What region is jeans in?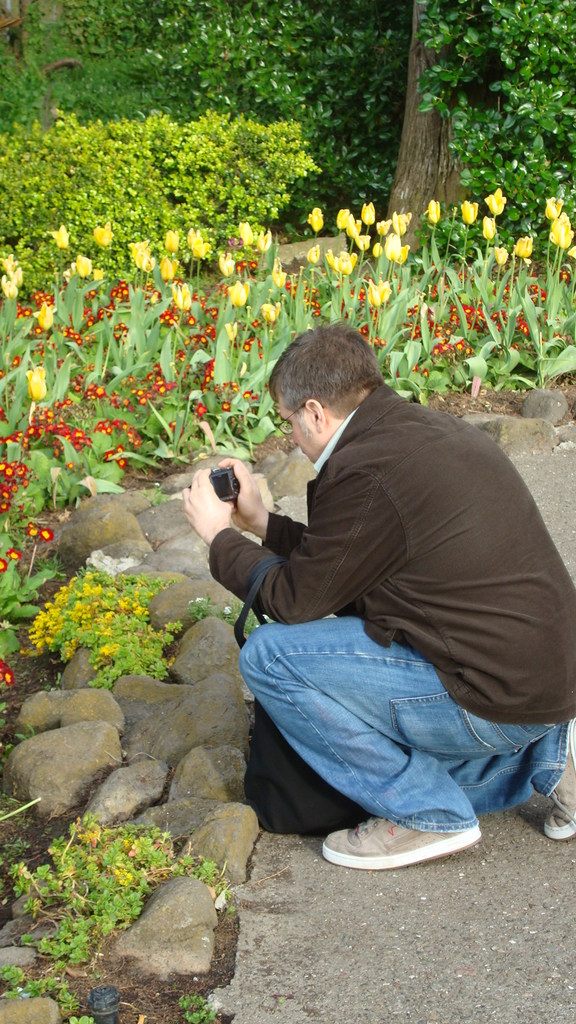
{"x1": 236, "y1": 625, "x2": 540, "y2": 862}.
